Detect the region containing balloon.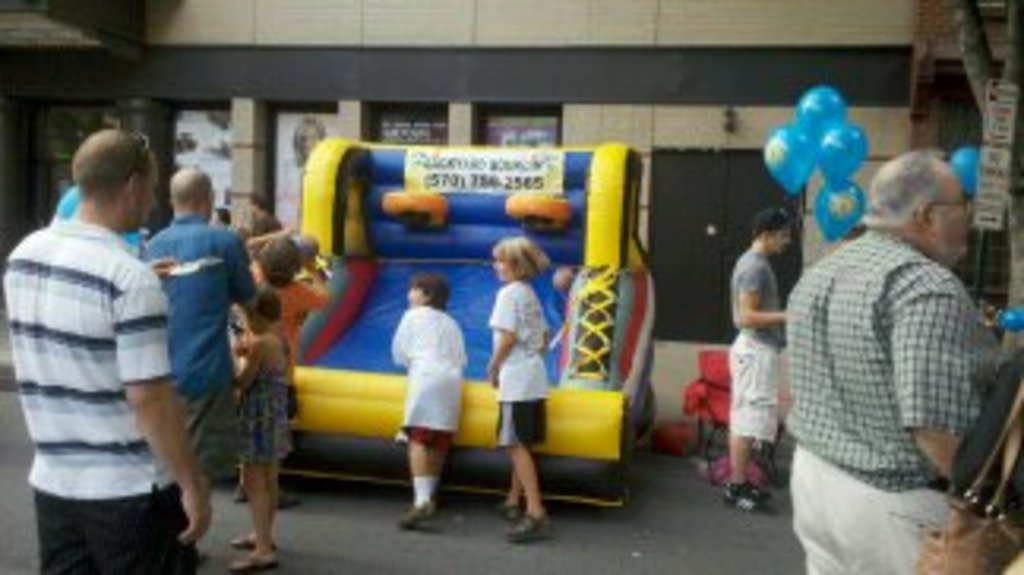
x1=819 y1=120 x2=869 y2=190.
